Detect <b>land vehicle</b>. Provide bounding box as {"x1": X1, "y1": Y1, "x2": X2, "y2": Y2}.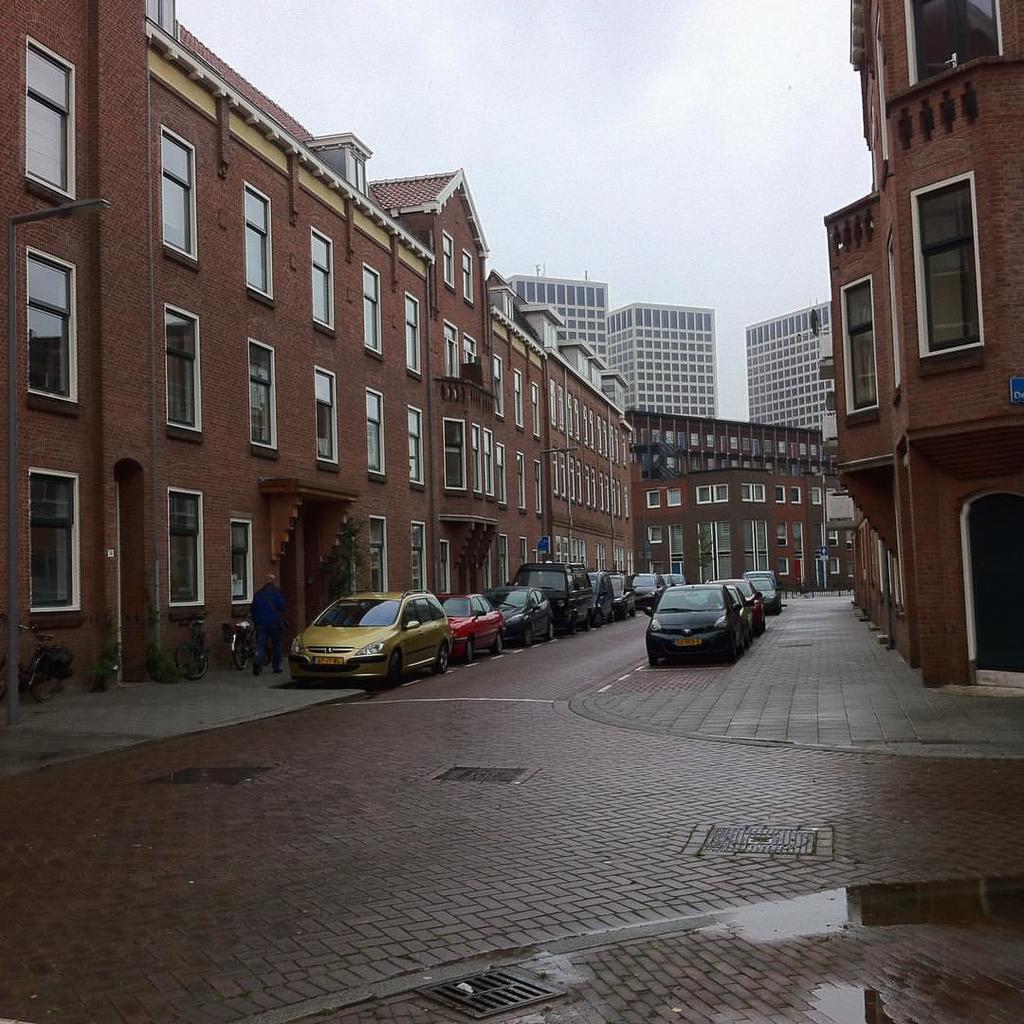
{"x1": 704, "y1": 575, "x2": 769, "y2": 634}.
